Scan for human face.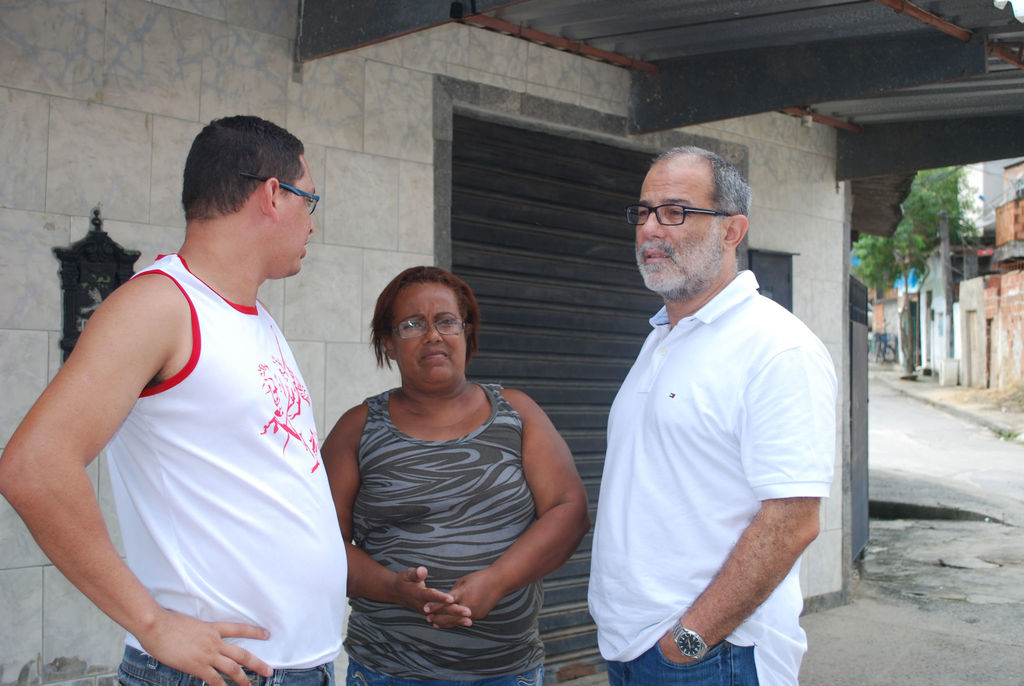
Scan result: bbox=(275, 165, 314, 274).
